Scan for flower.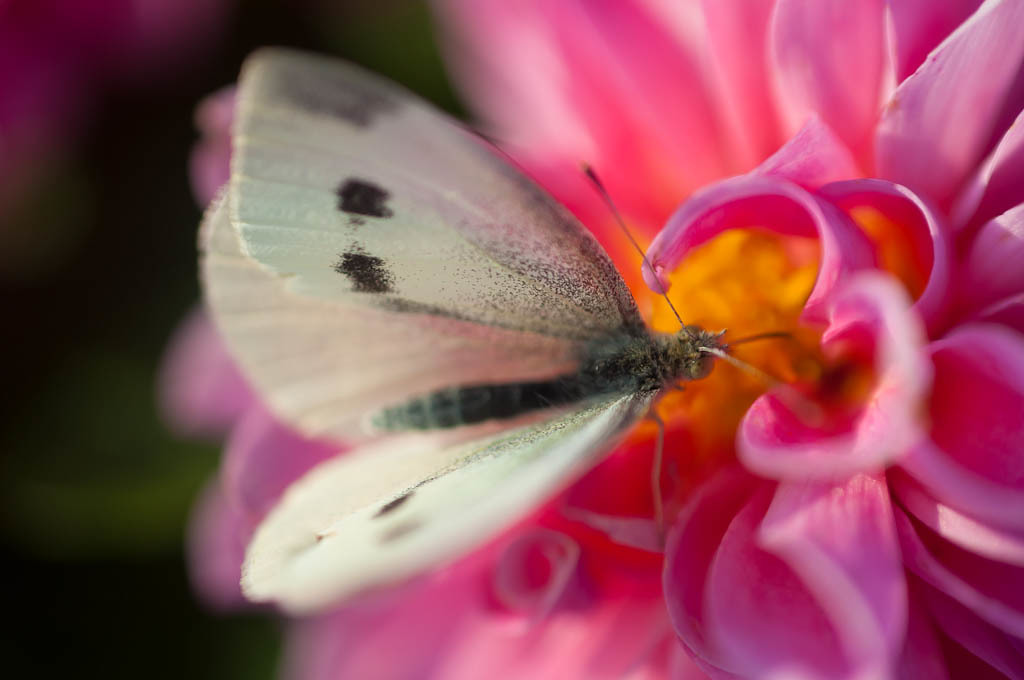
Scan result: crop(127, 0, 1020, 664).
